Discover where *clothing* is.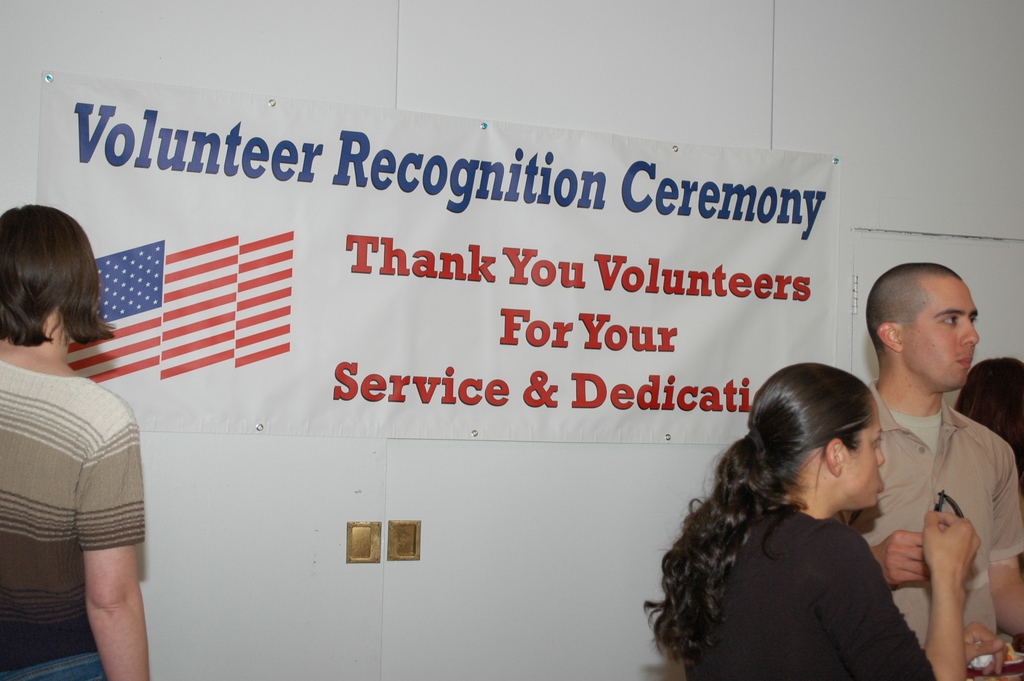
Discovered at detection(0, 359, 146, 680).
